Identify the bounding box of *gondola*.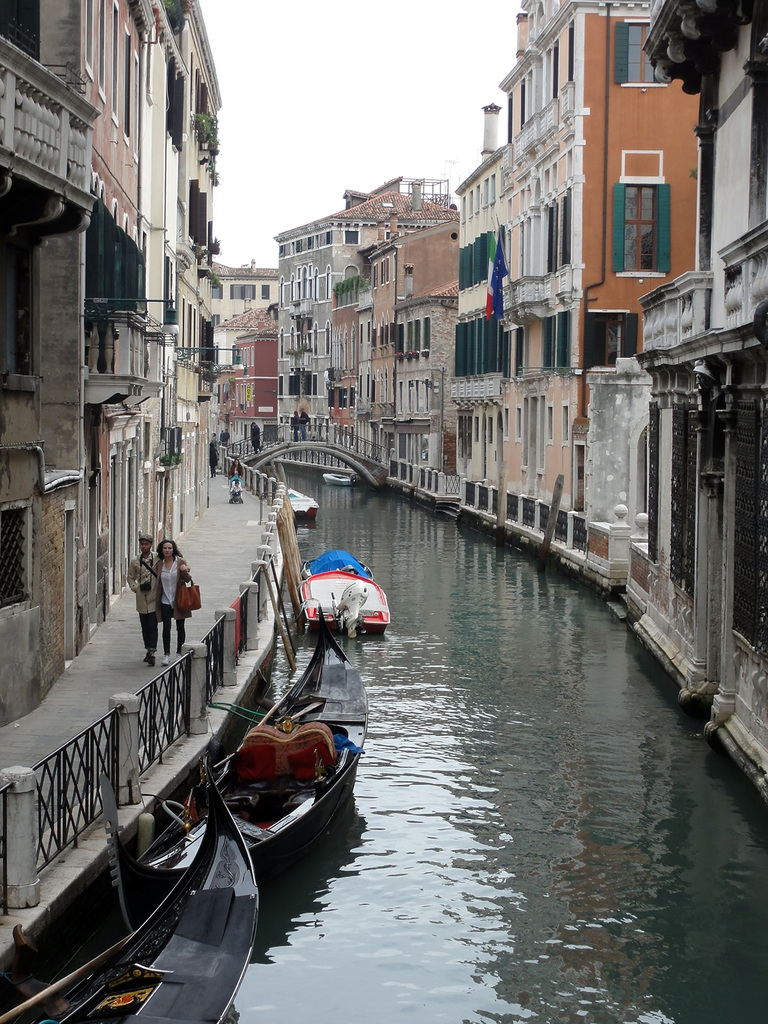
l=0, t=735, r=263, b=1023.
